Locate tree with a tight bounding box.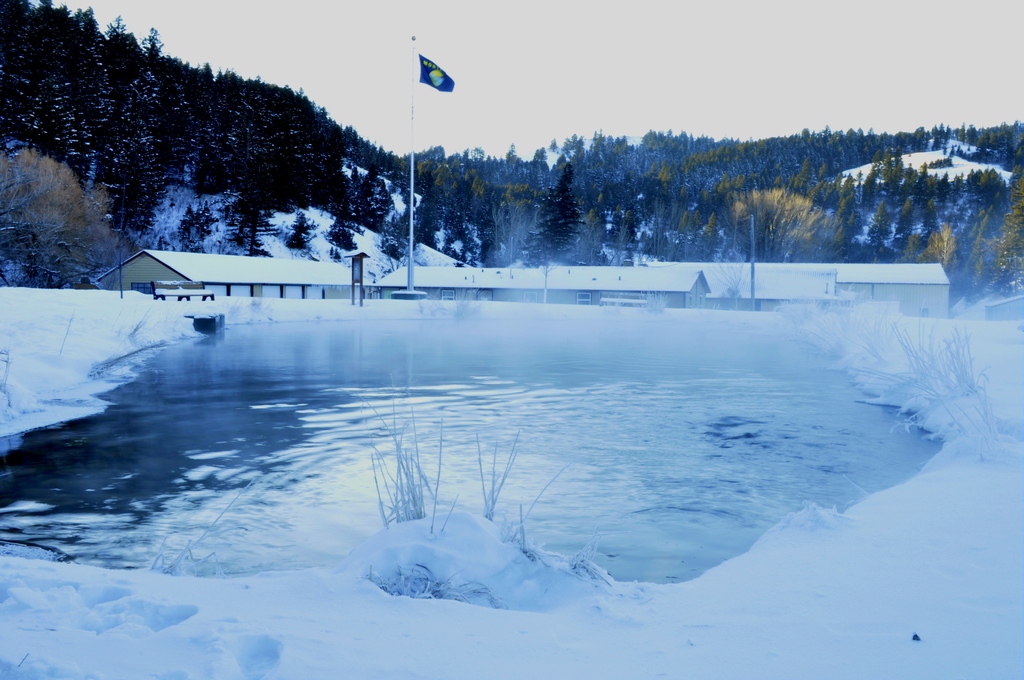
{"x1": 113, "y1": 63, "x2": 171, "y2": 227}.
